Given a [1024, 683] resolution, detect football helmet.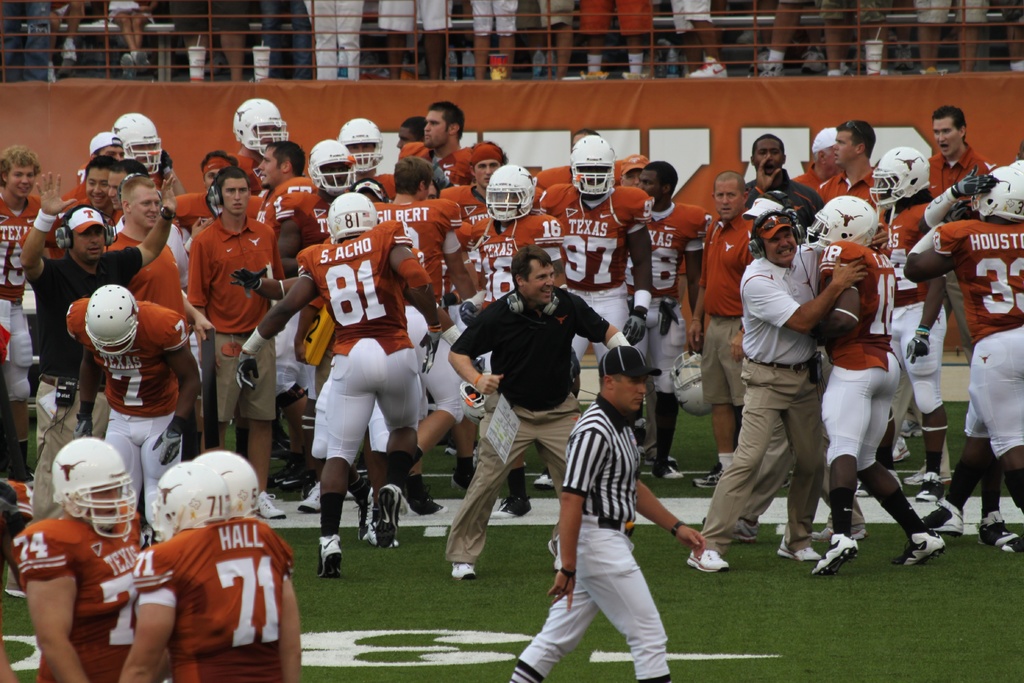
locate(198, 446, 259, 520).
